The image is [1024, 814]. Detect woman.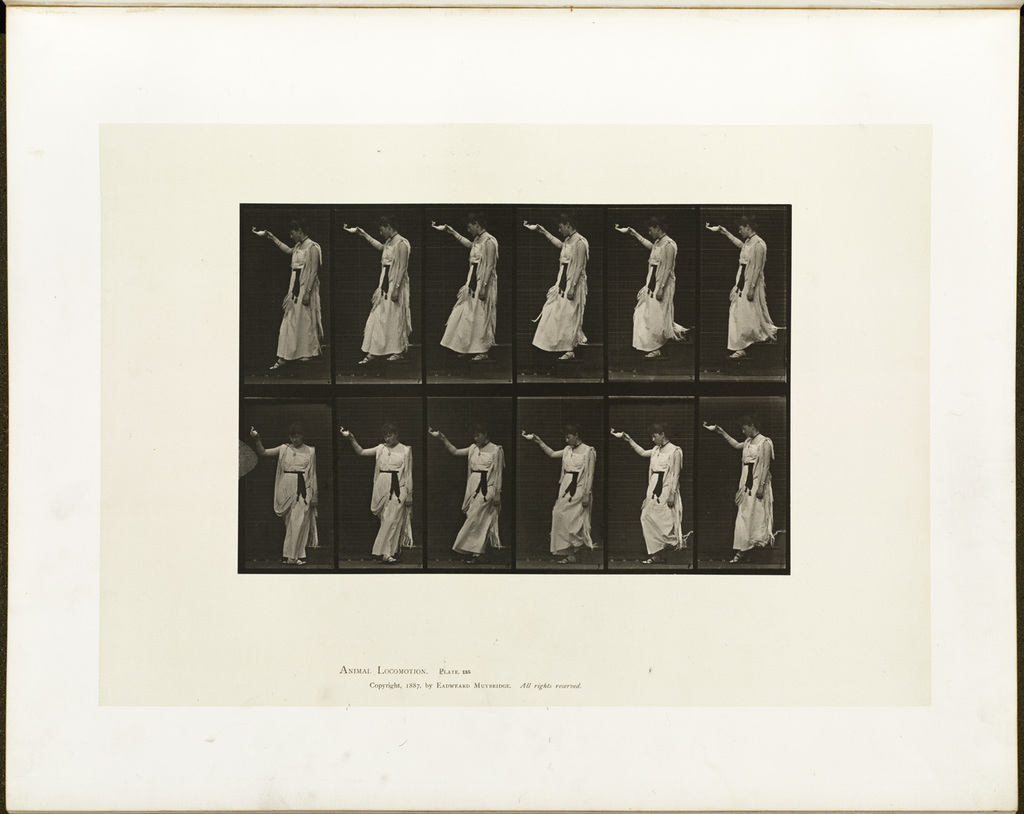
Detection: 517,425,599,570.
